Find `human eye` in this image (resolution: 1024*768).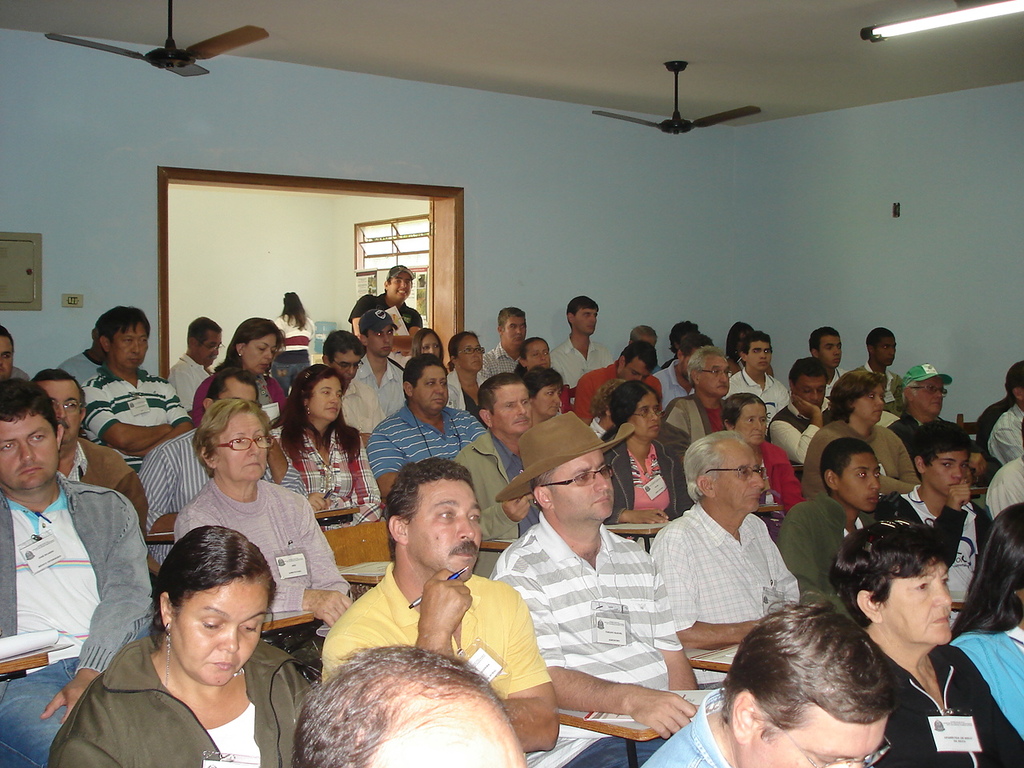
{"left": 426, "top": 381, "right": 436, "bottom": 387}.
